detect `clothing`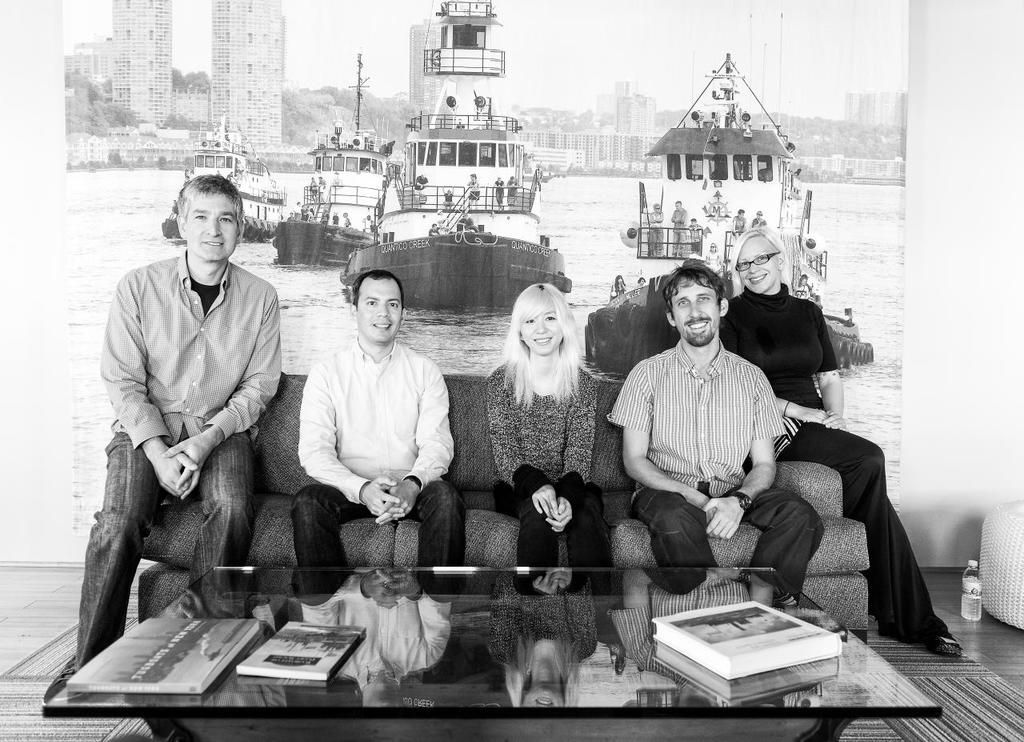
BBox(81, 249, 283, 672)
